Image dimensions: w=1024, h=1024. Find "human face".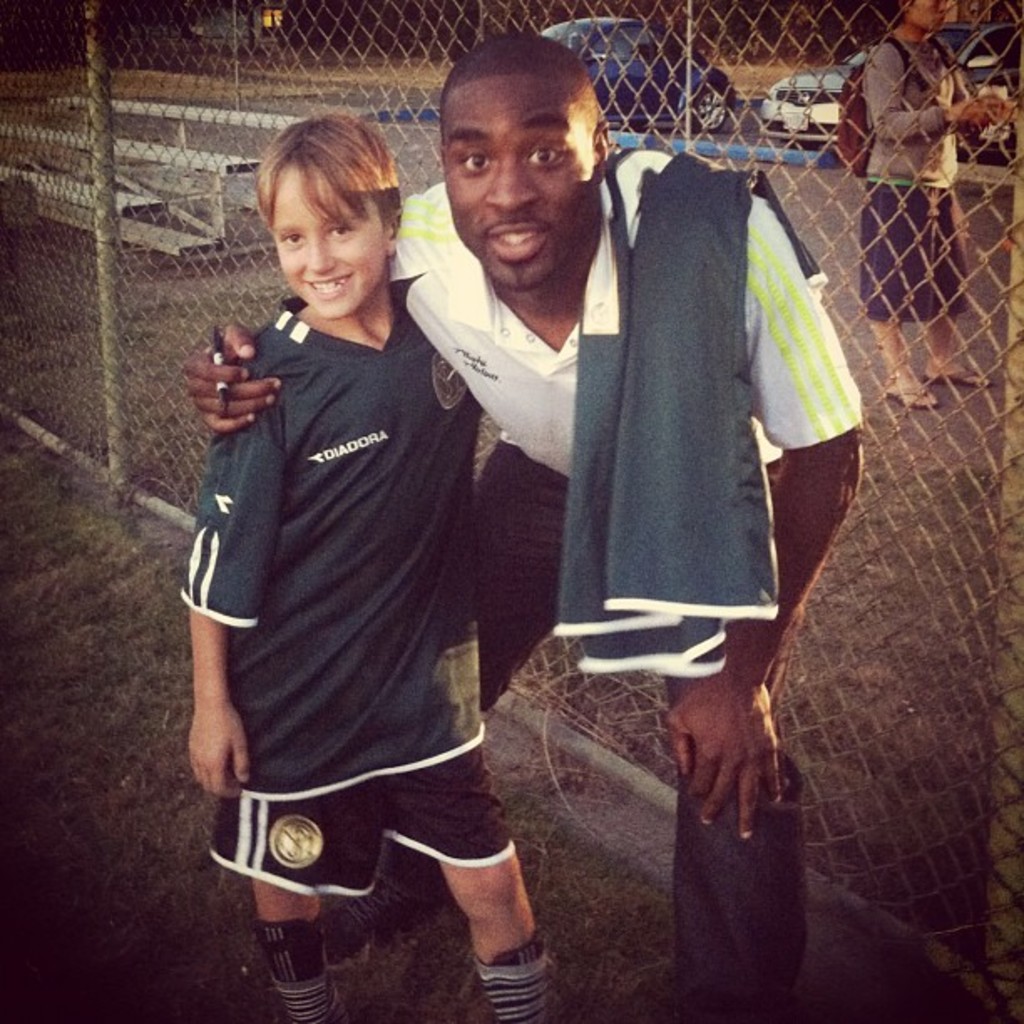
{"left": 438, "top": 60, "right": 611, "bottom": 276}.
